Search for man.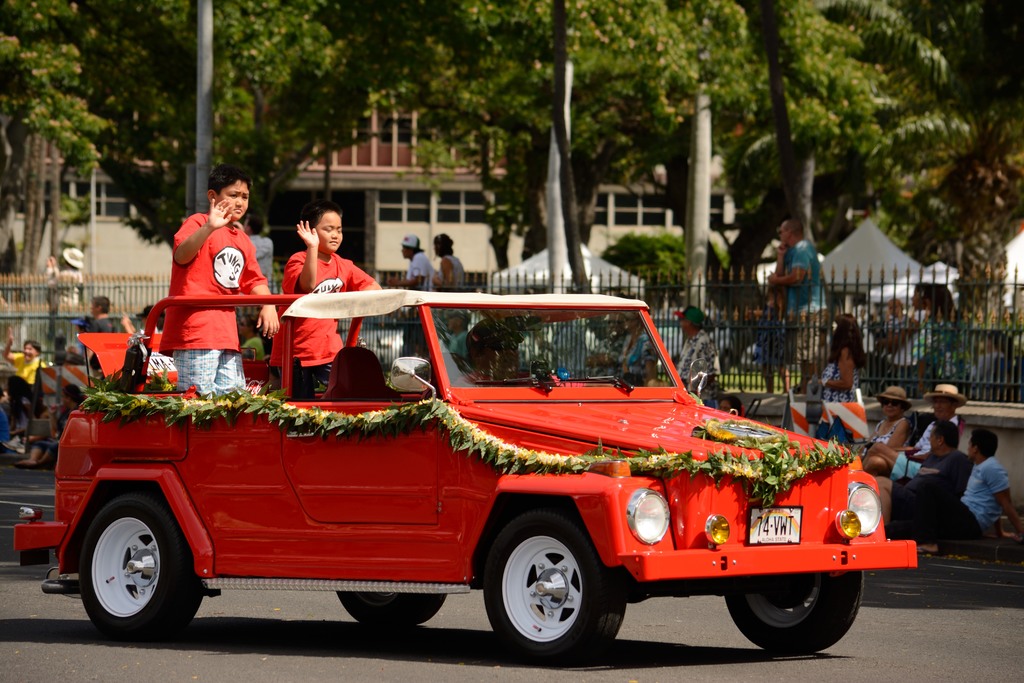
Found at [769,227,832,395].
